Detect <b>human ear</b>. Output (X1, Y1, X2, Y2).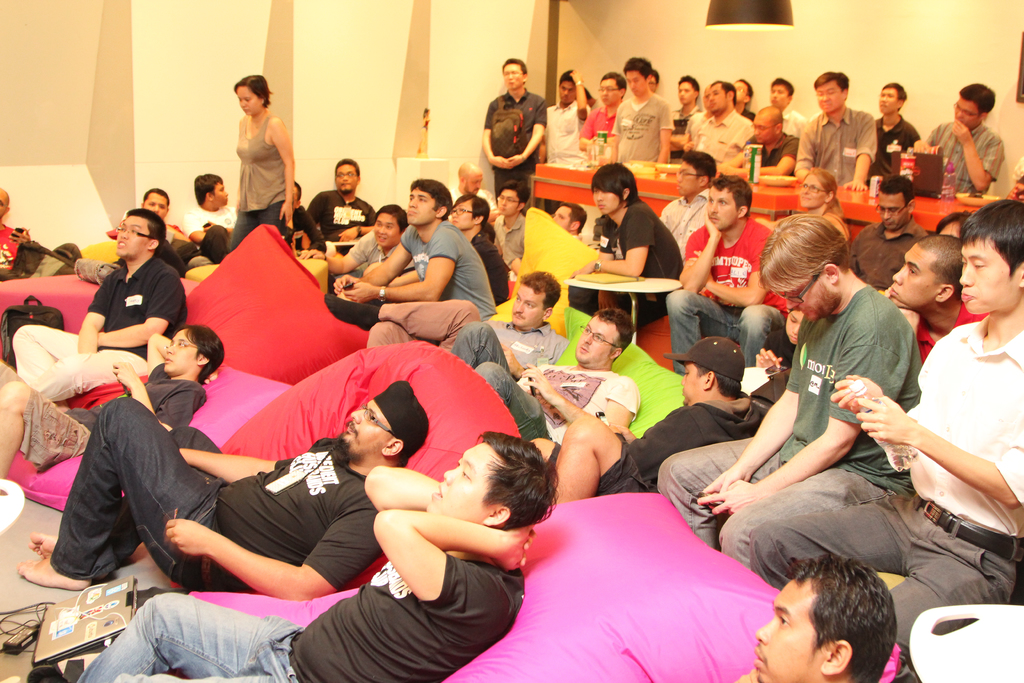
(483, 508, 509, 523).
